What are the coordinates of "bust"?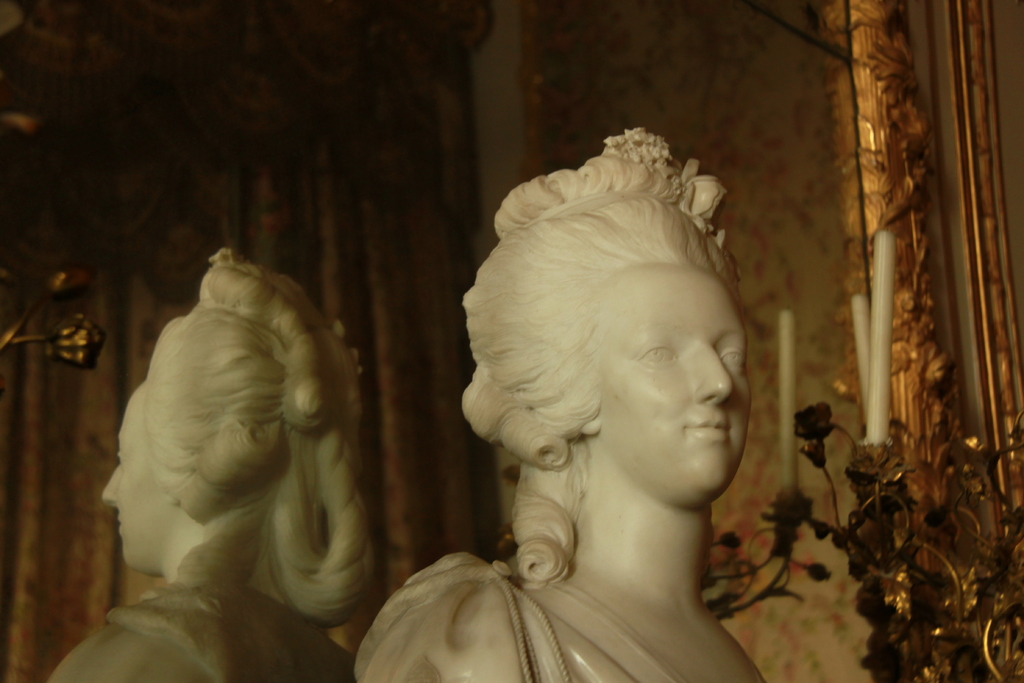
crop(351, 126, 766, 682).
